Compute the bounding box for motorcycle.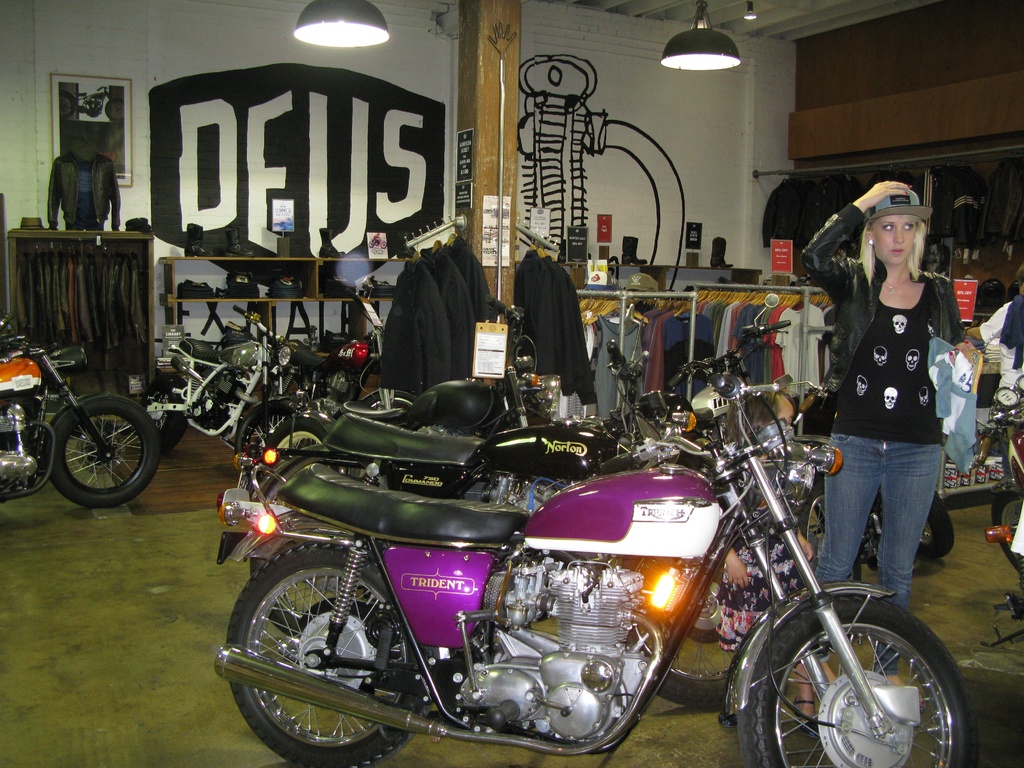
bbox(148, 303, 302, 456).
